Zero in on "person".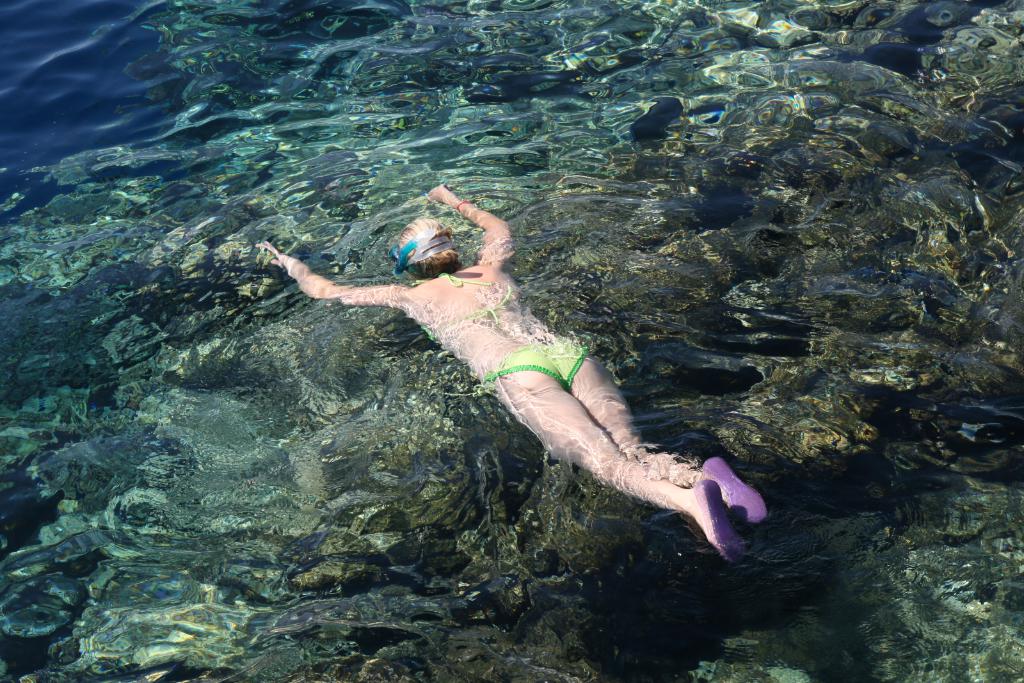
Zeroed in: (left=274, top=154, right=760, bottom=594).
